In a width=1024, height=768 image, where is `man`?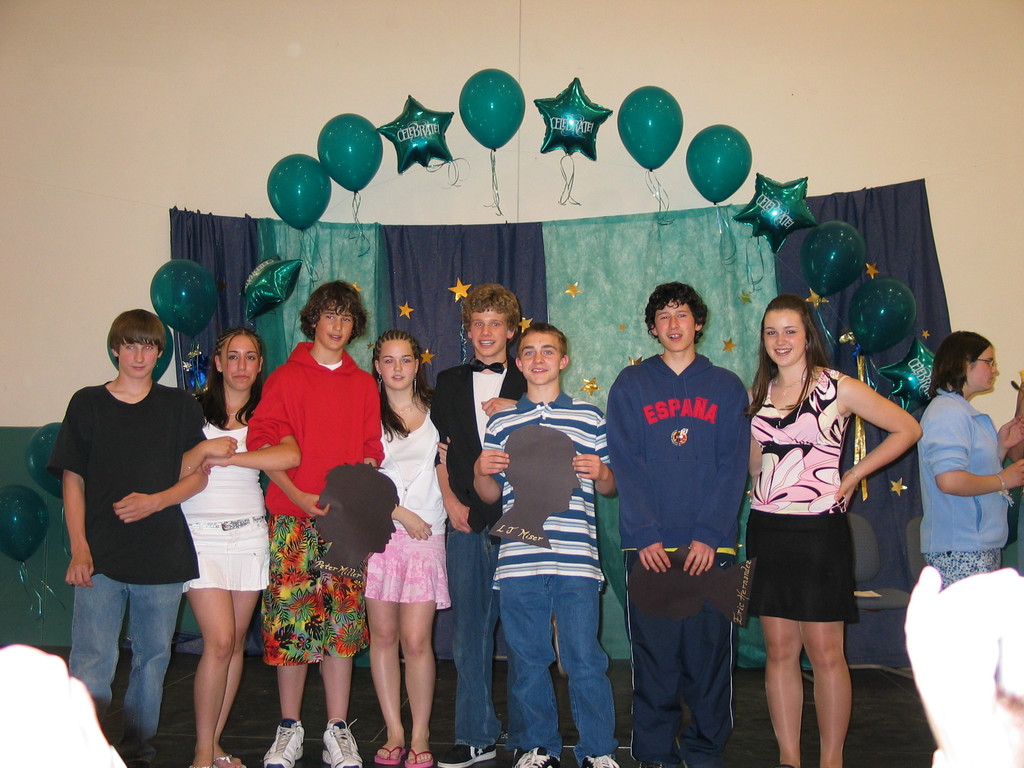
pyautogui.locateOnScreen(606, 281, 749, 767).
